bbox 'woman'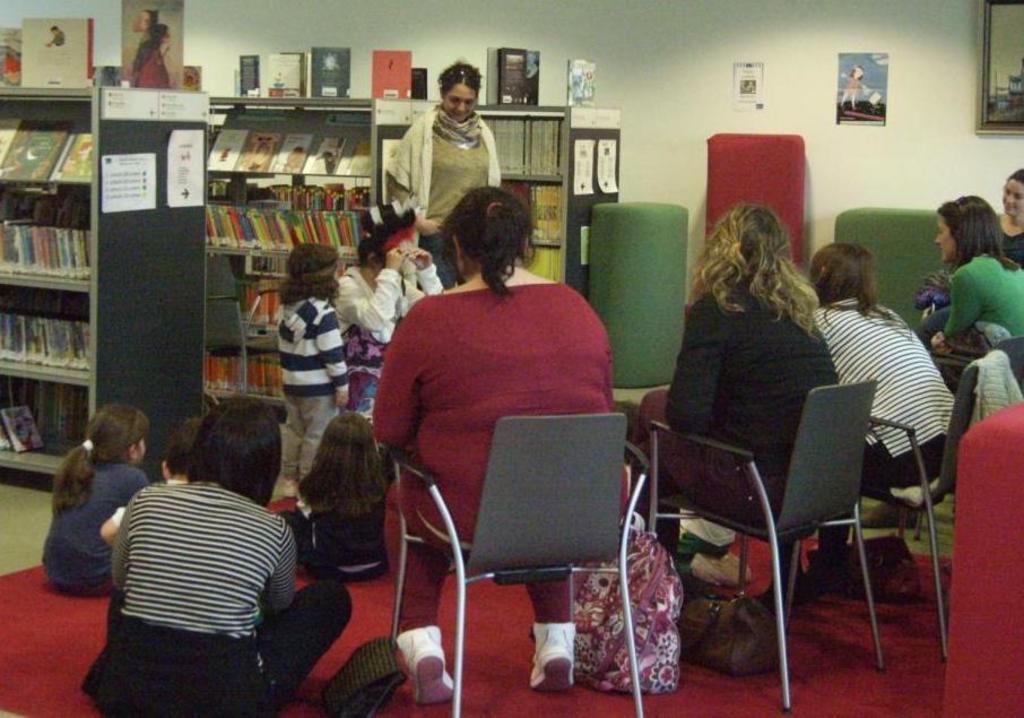
bbox(627, 200, 838, 572)
